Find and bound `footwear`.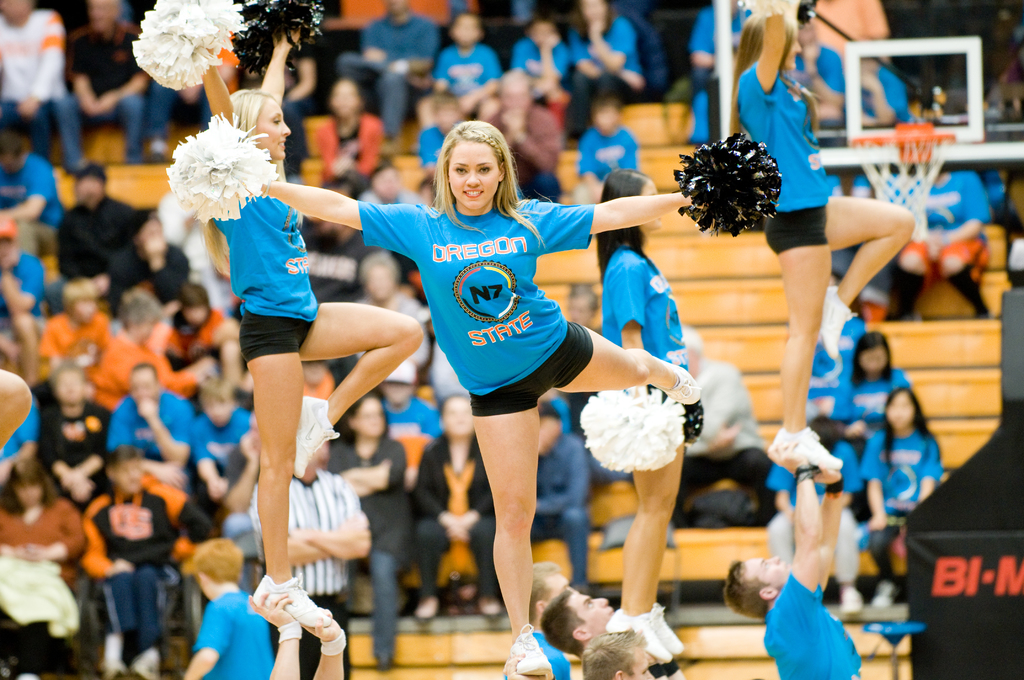
Bound: <region>604, 609, 673, 667</region>.
